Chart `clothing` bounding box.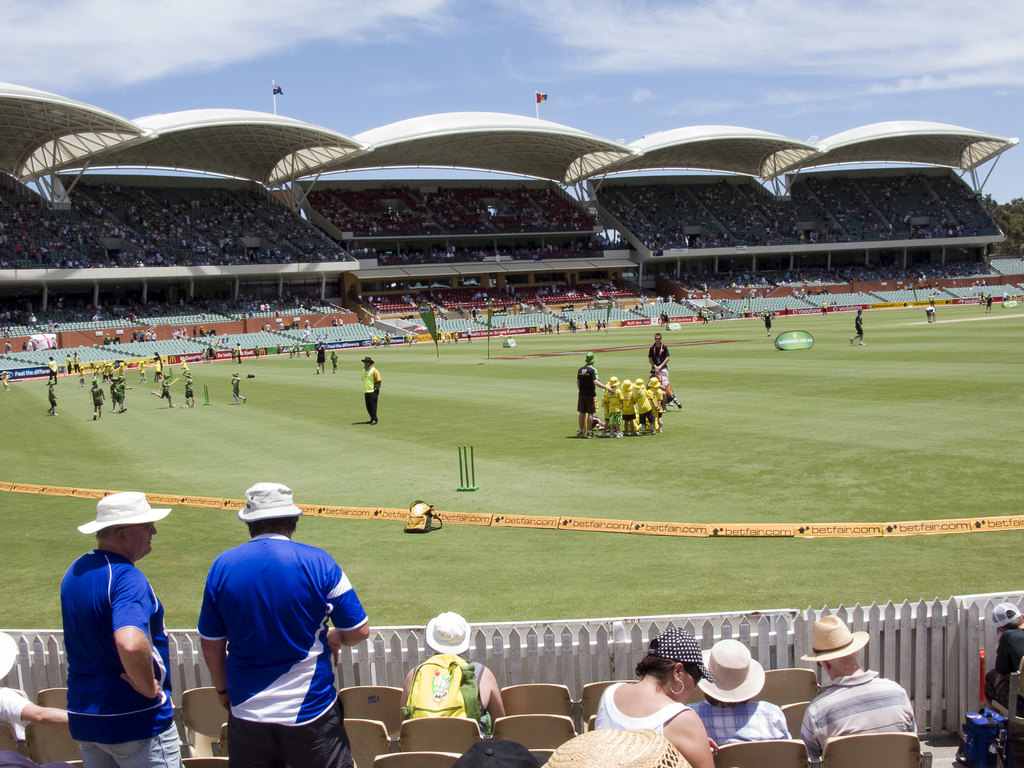
Charted: bbox=[161, 380, 172, 400].
